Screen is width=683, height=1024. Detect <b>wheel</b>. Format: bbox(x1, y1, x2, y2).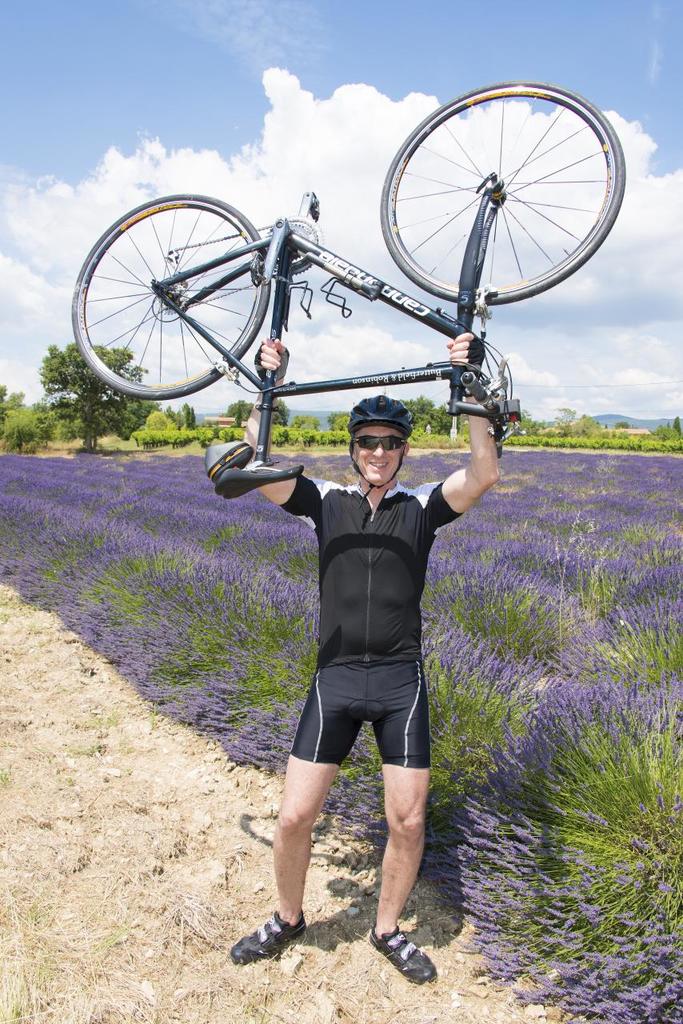
bbox(389, 84, 621, 290).
